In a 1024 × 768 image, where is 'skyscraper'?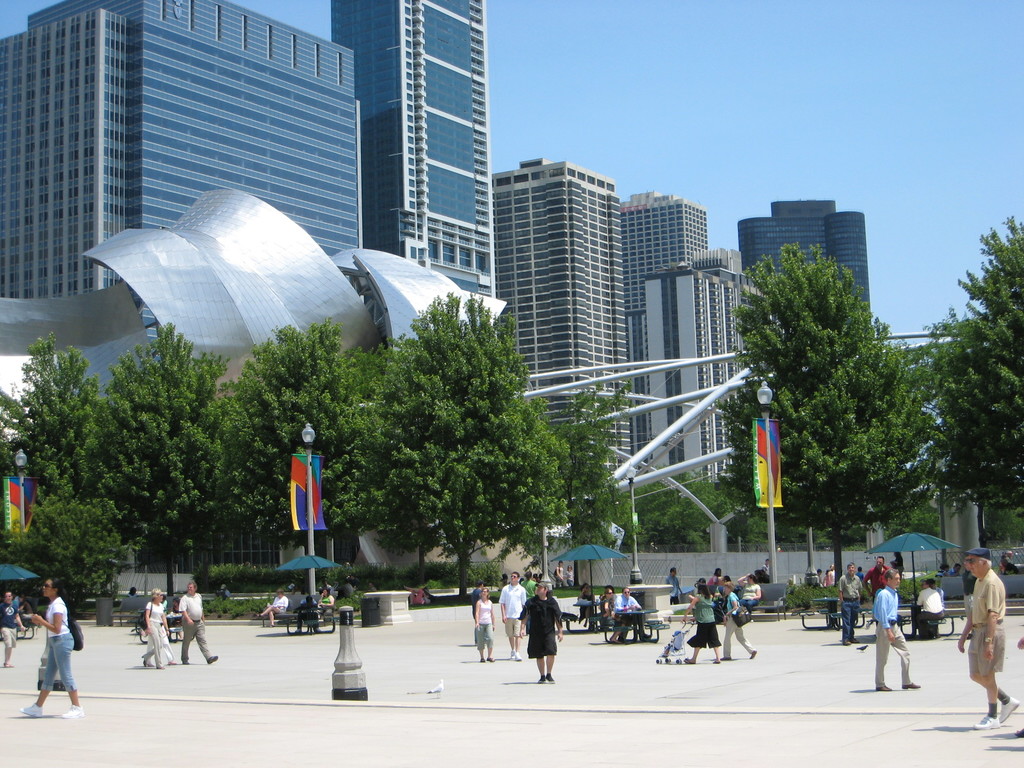
detection(641, 248, 733, 470).
